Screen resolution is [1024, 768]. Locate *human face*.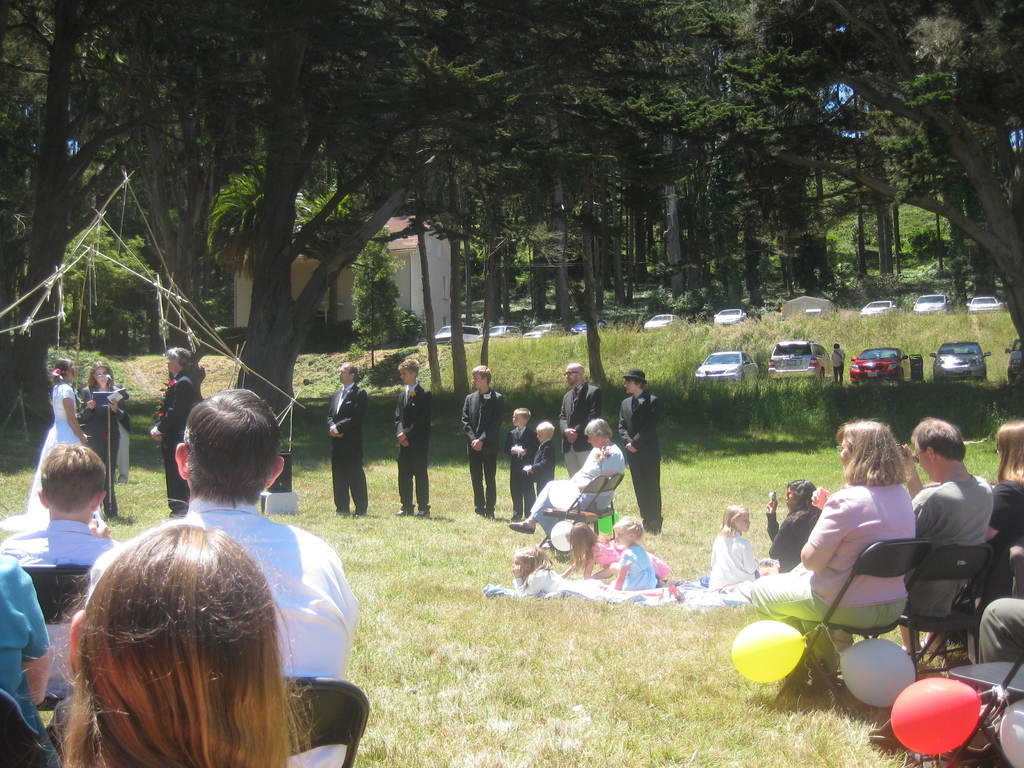
x1=538 y1=430 x2=547 y2=441.
